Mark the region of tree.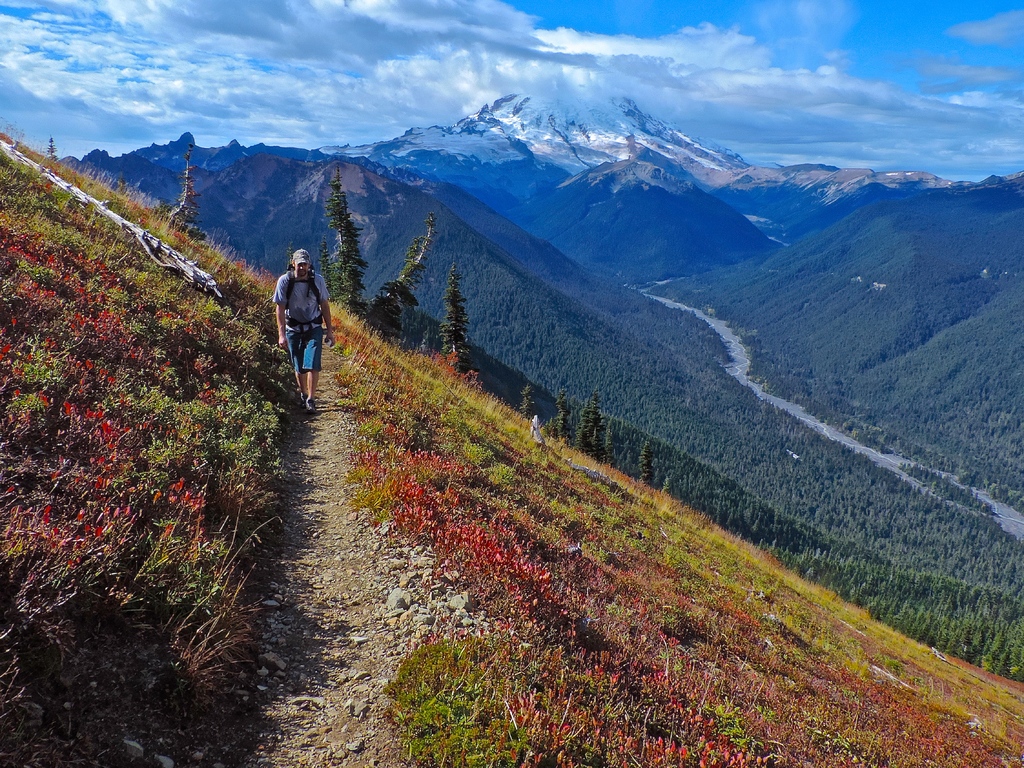
Region: detection(516, 383, 538, 420).
